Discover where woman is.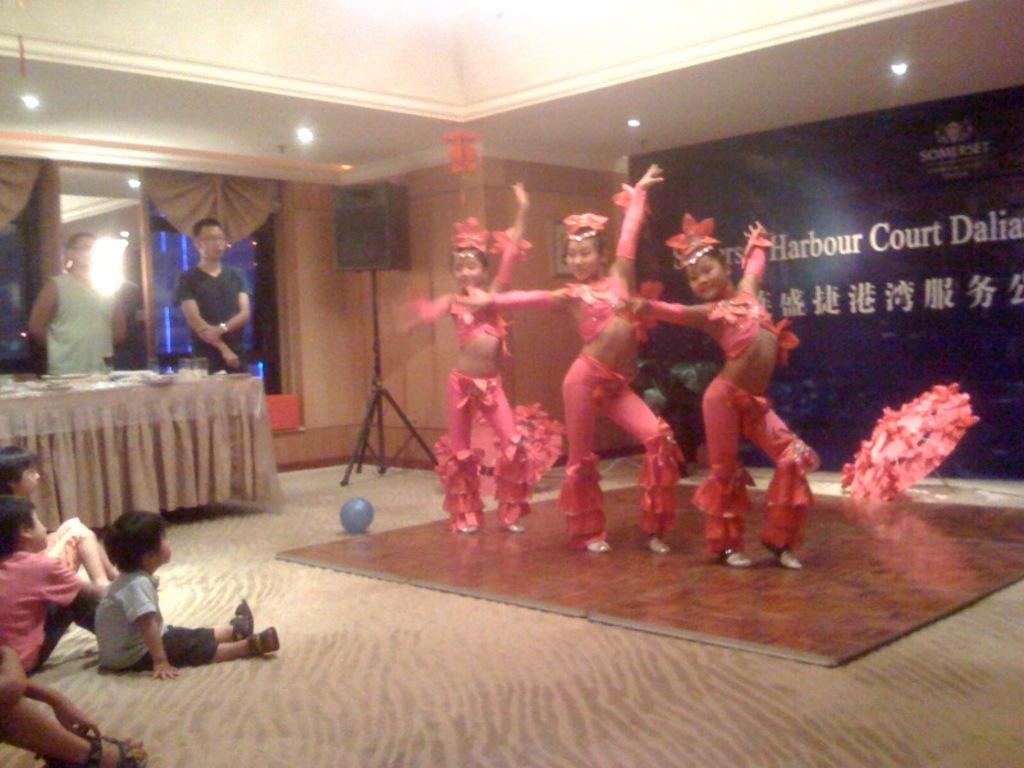
Discovered at [left=407, top=182, right=566, bottom=532].
